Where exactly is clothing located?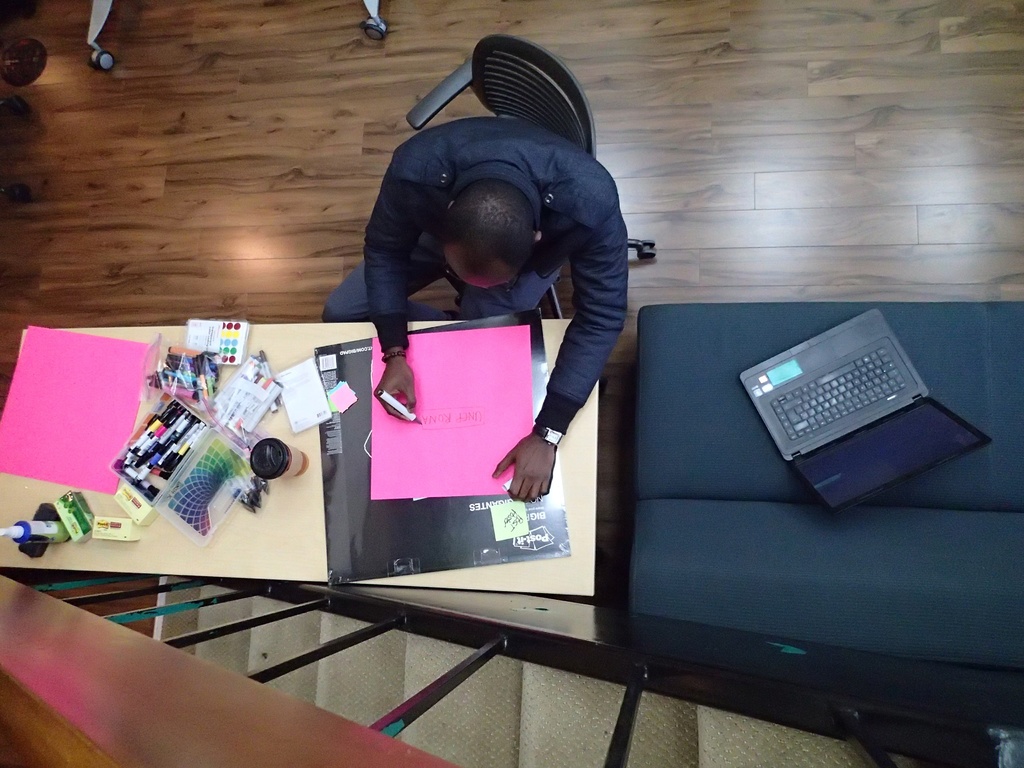
Its bounding box is left=320, top=109, right=632, bottom=445.
